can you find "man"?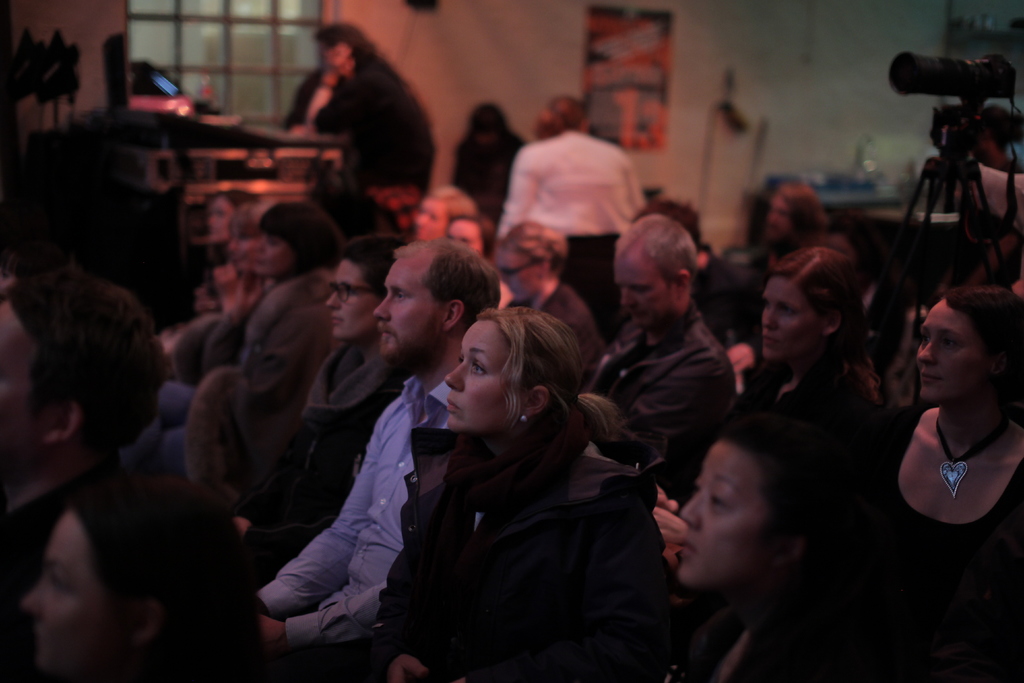
Yes, bounding box: (left=257, top=234, right=502, bottom=661).
